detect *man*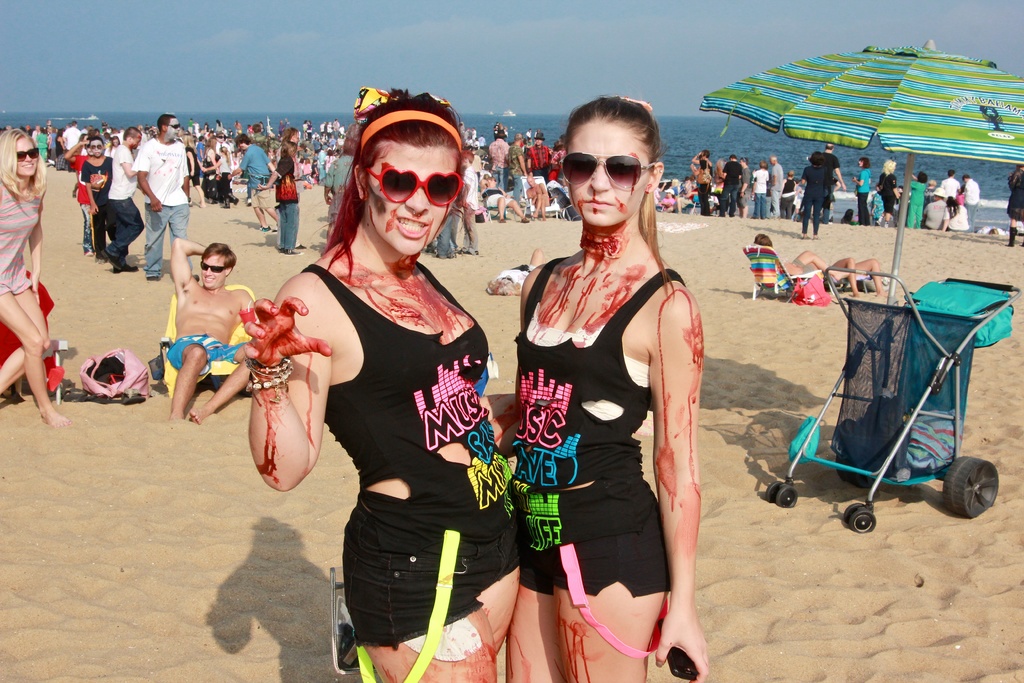
491:126:510:192
